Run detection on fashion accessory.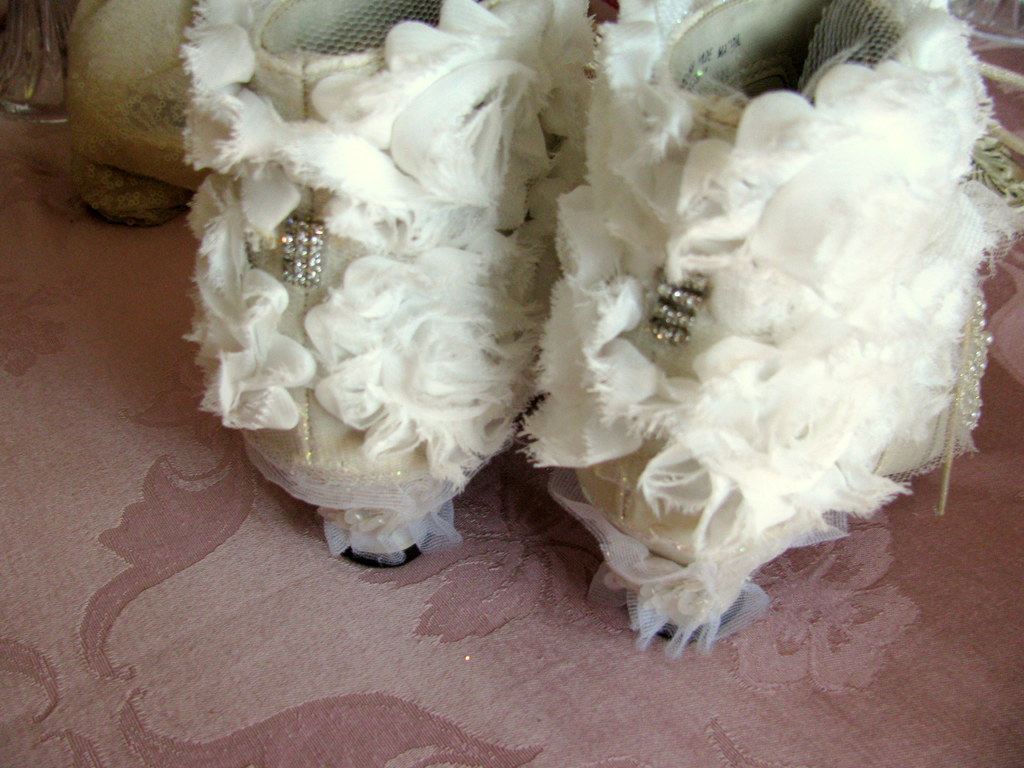
Result: 181,3,592,572.
